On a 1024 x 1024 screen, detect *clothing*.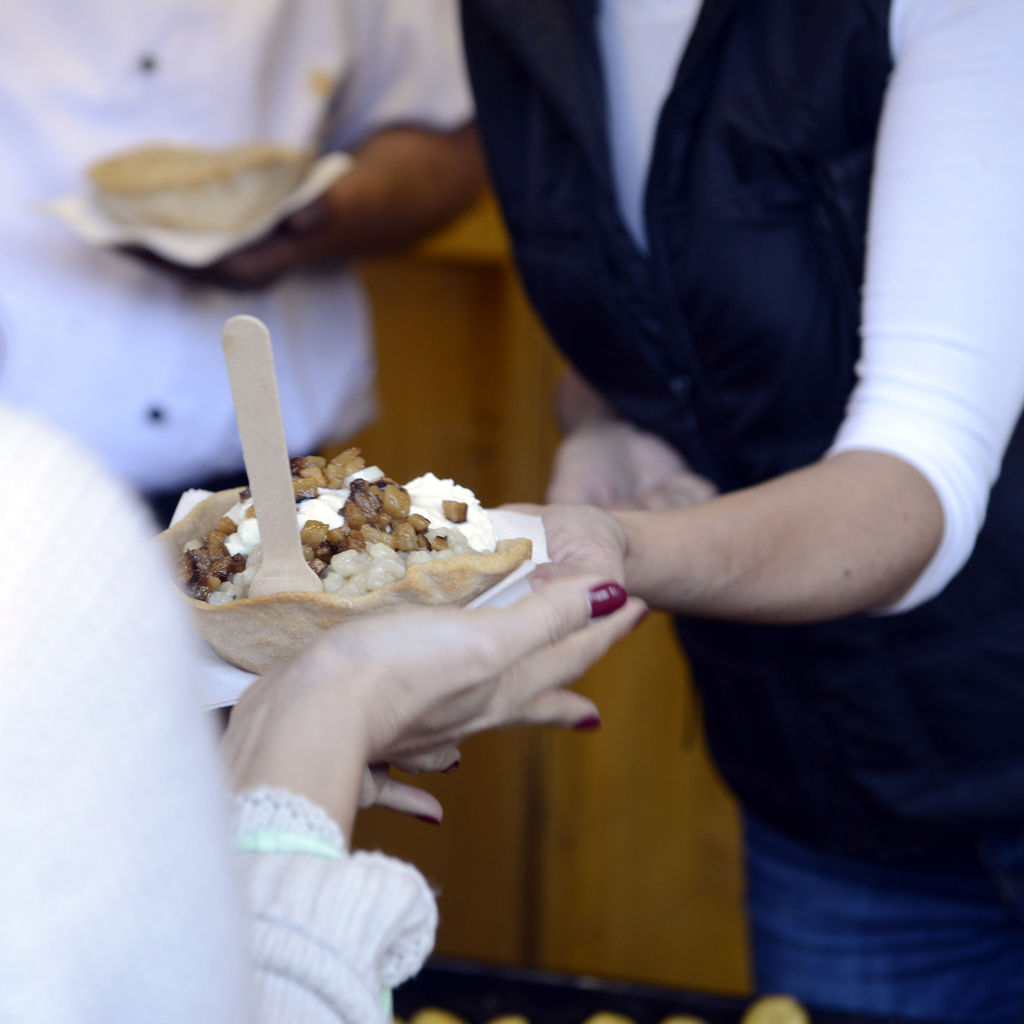
0:407:447:1019.
